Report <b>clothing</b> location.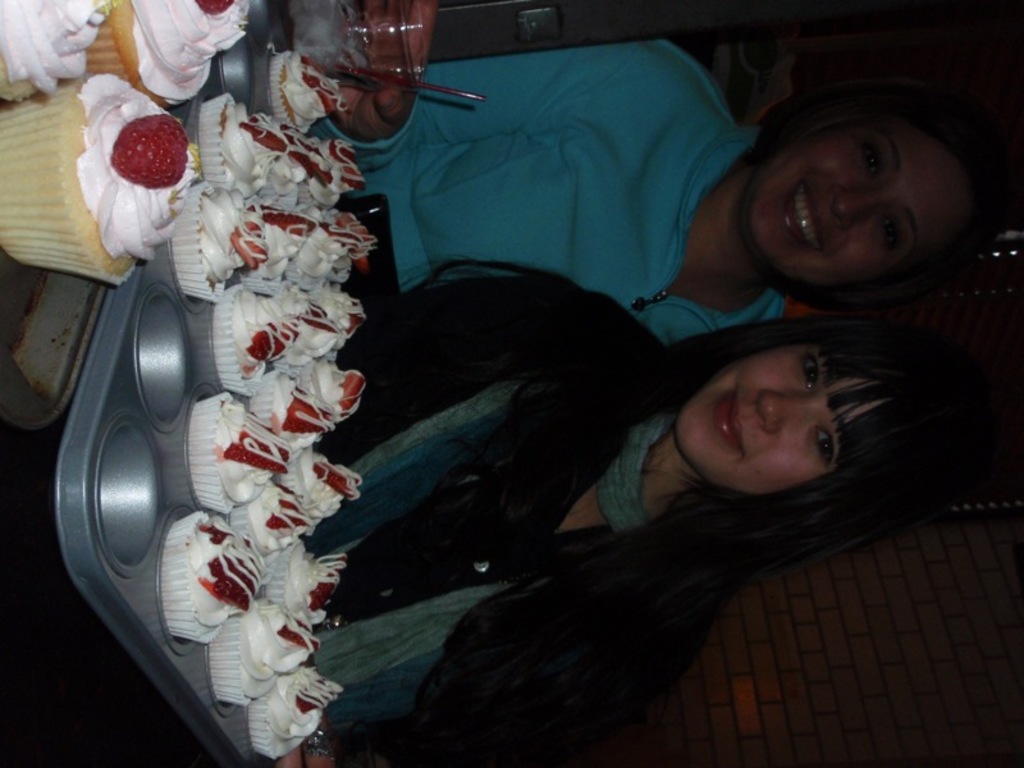
Report: l=330, t=27, r=817, b=328.
